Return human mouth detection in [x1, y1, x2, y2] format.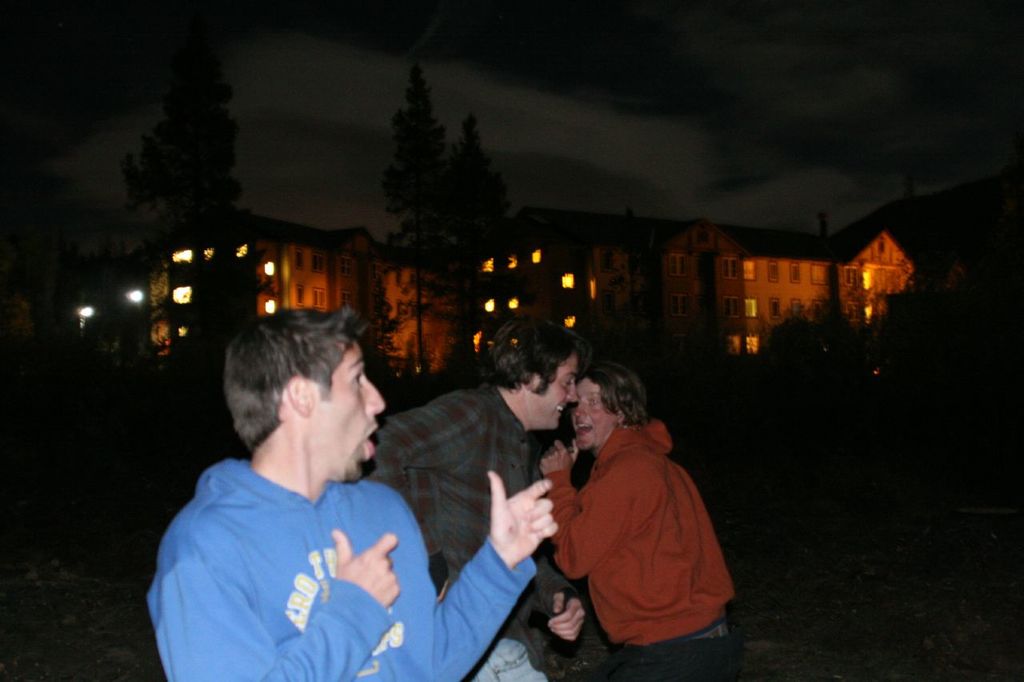
[360, 422, 384, 465].
